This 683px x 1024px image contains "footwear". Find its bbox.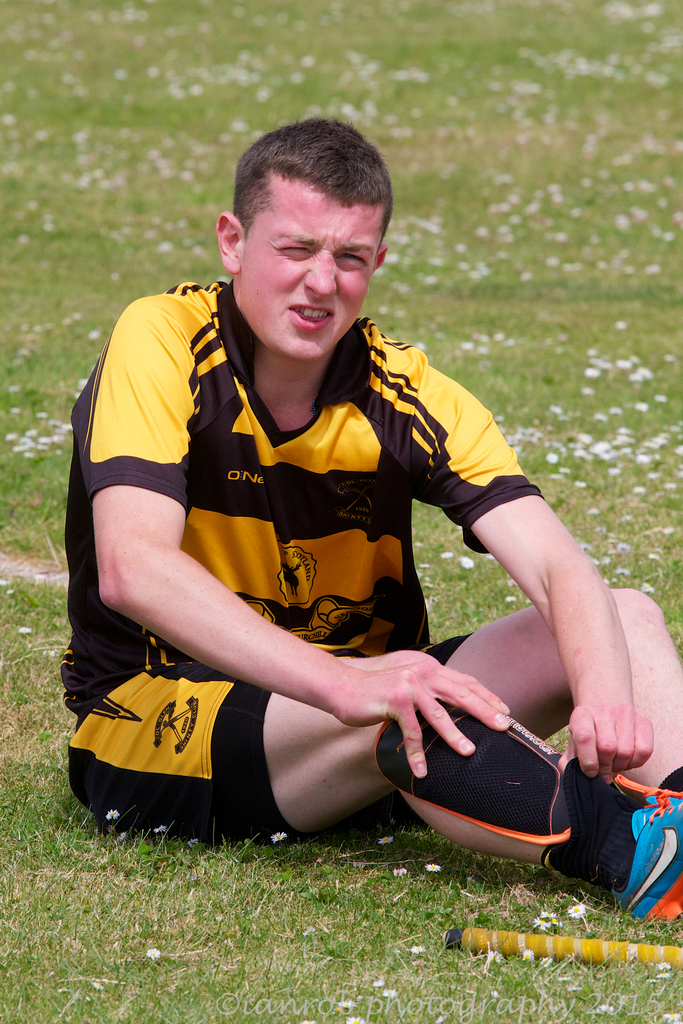
region(609, 772, 682, 921).
